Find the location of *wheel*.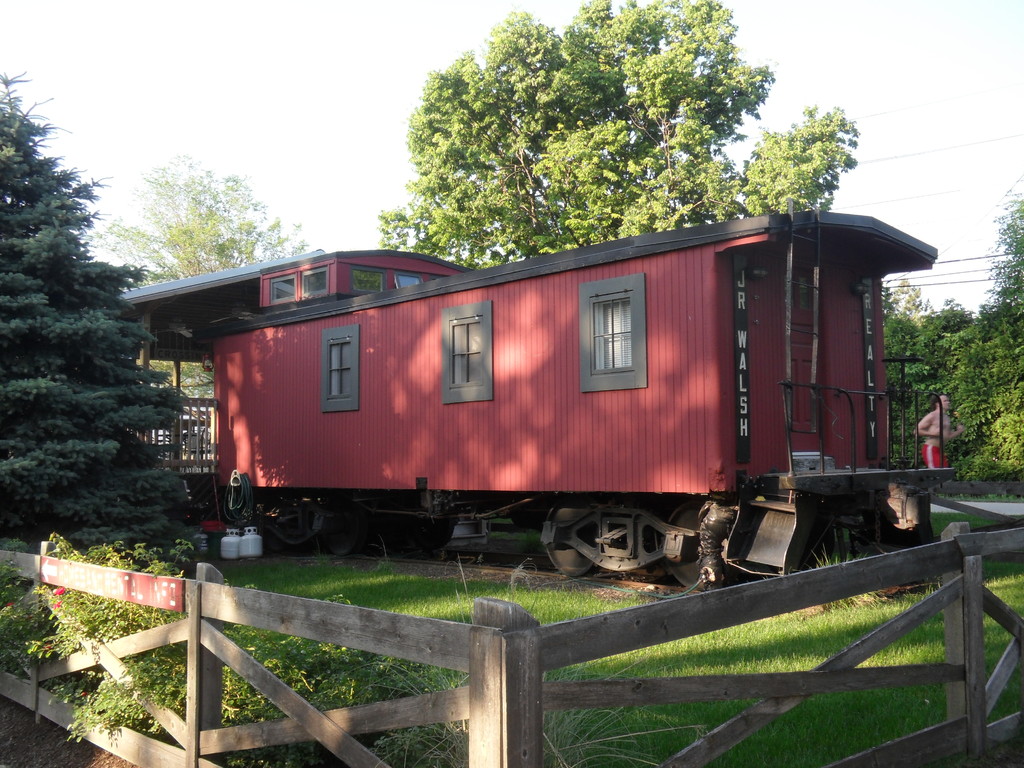
Location: [664,499,703,589].
